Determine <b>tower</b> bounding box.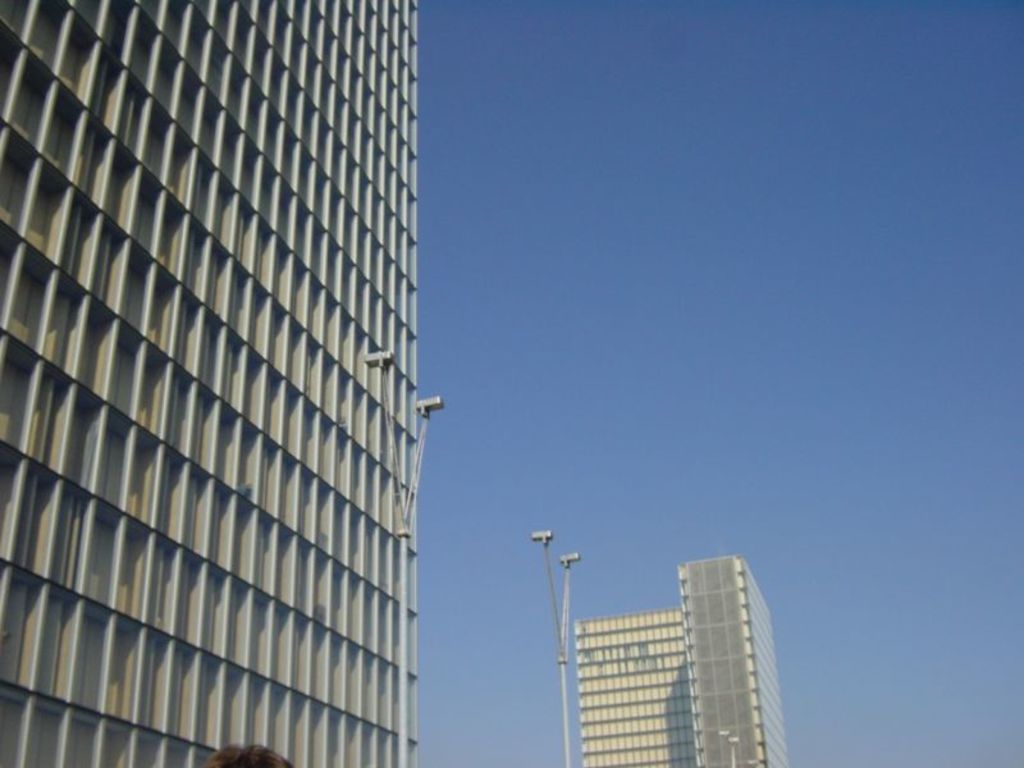
Determined: select_region(4, 0, 440, 742).
